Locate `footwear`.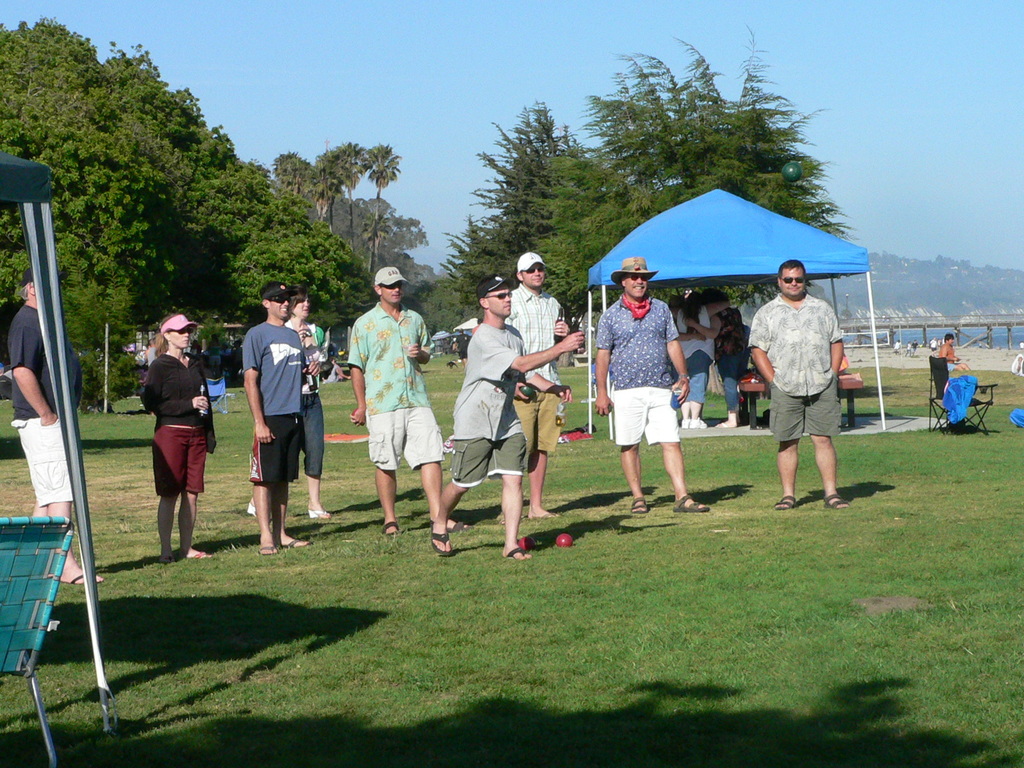
Bounding box: [left=506, top=547, right=535, bottom=561].
